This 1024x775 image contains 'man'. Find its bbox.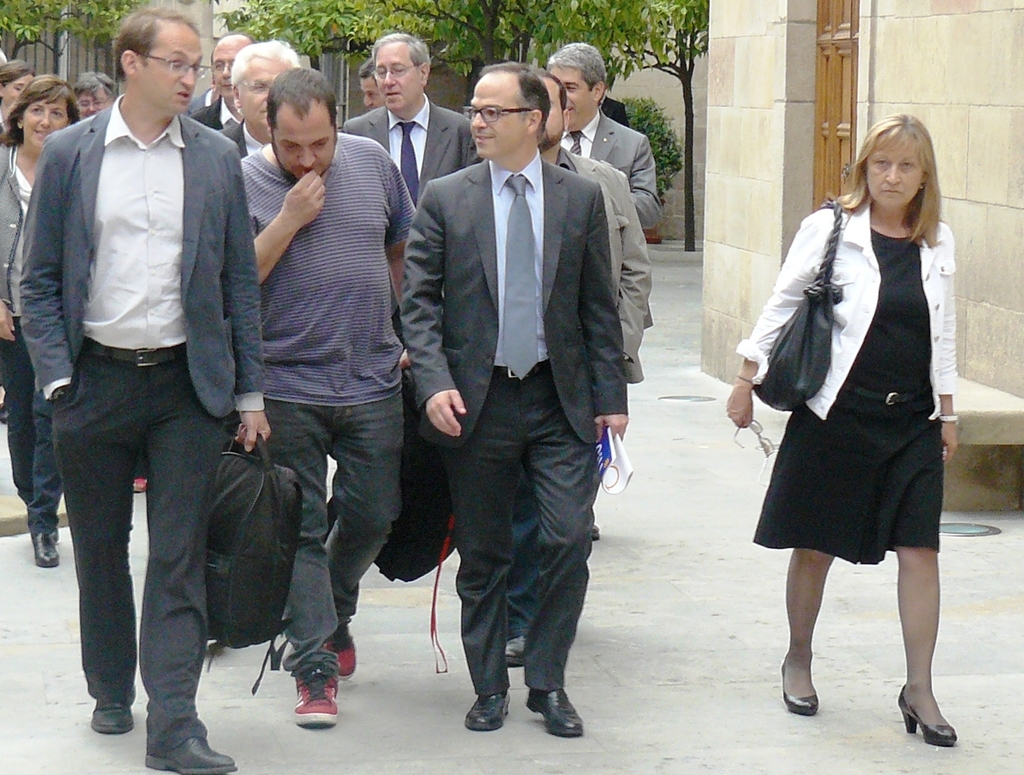
14,9,275,774.
